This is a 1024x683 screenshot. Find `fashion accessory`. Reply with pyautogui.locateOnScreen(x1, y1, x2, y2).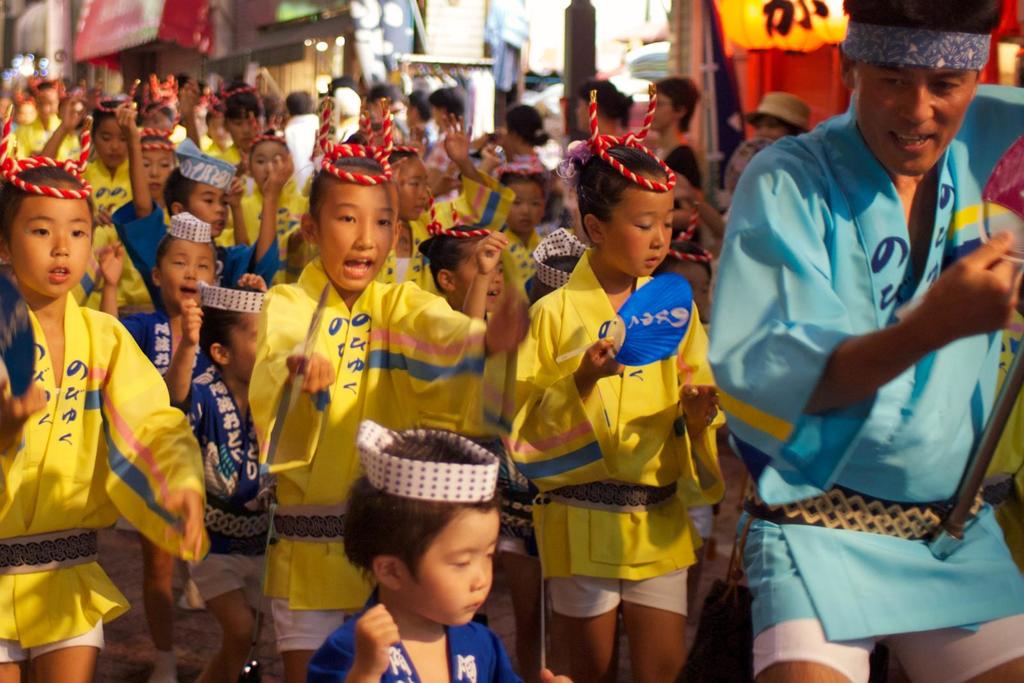
pyautogui.locateOnScreen(847, 19, 995, 72).
